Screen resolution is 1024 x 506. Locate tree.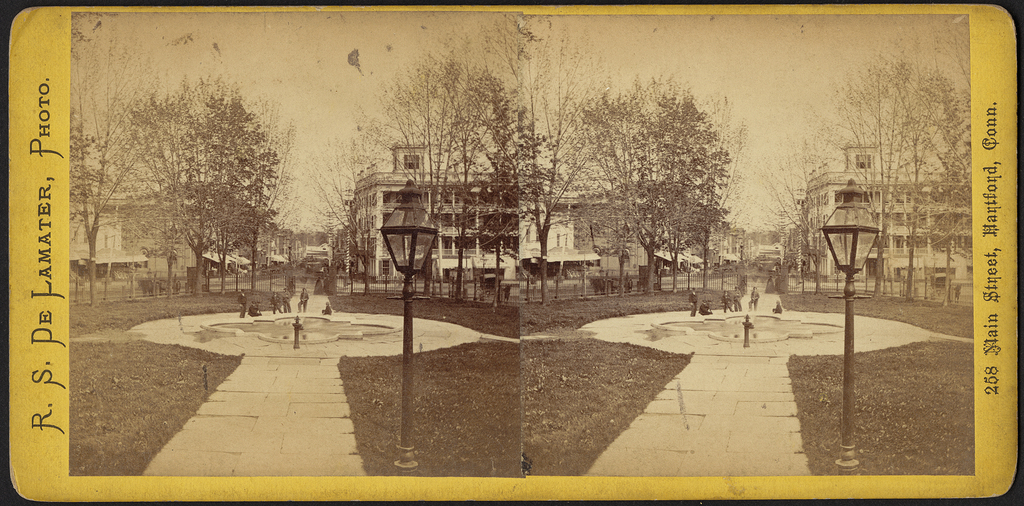
locate(309, 134, 372, 289).
